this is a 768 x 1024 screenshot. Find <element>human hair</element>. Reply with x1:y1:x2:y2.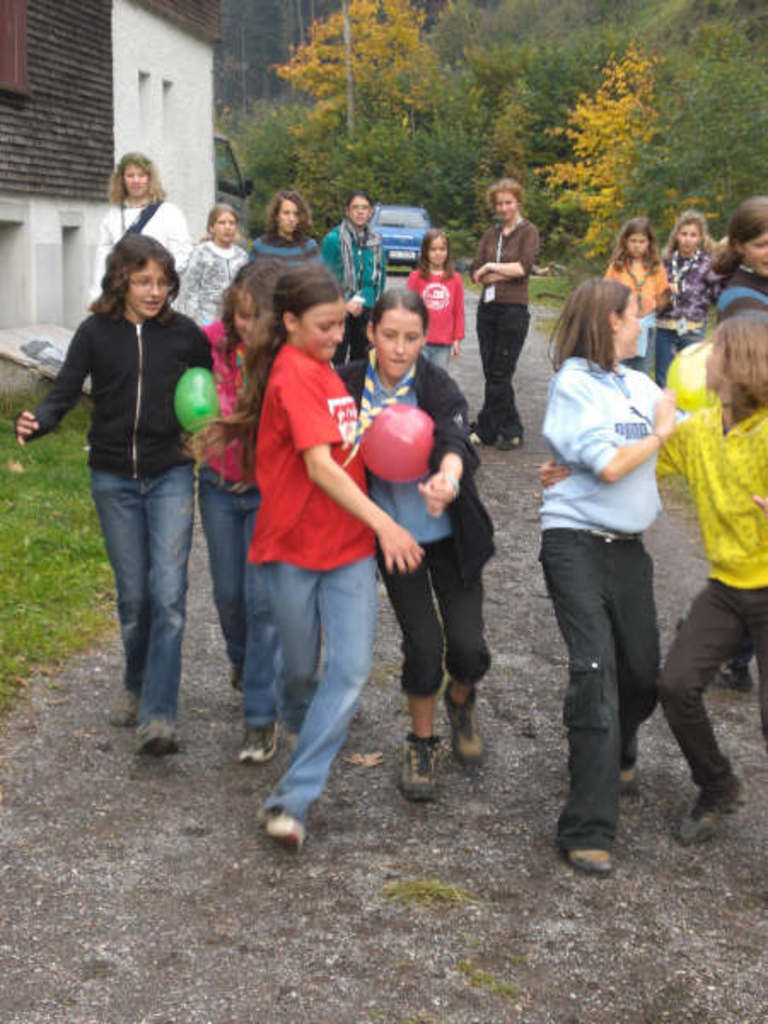
172:265:345:495.
